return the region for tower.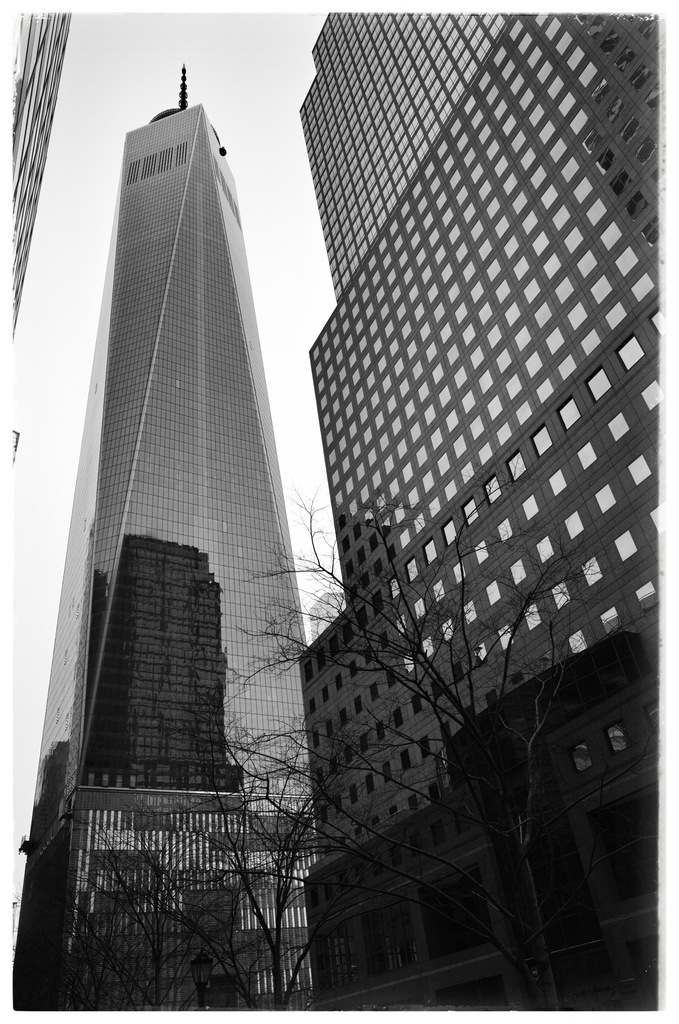
pyautogui.locateOnScreen(302, 8, 664, 1023).
